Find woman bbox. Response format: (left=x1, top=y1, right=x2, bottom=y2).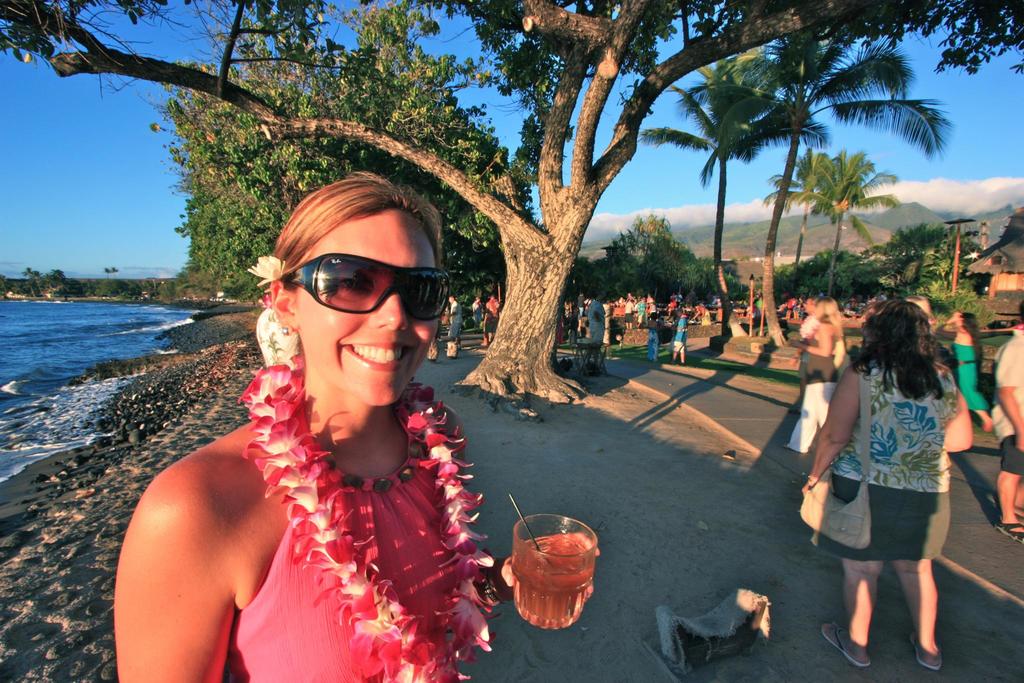
(left=787, top=299, right=837, bottom=452).
